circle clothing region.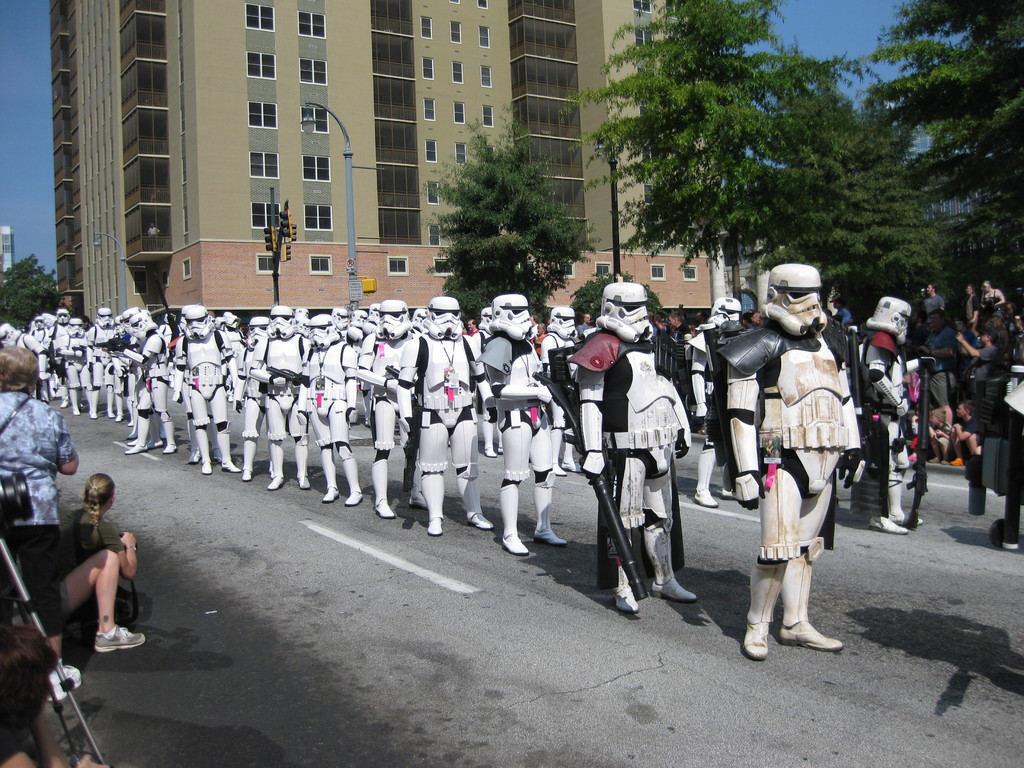
Region: box=[538, 332, 579, 457].
